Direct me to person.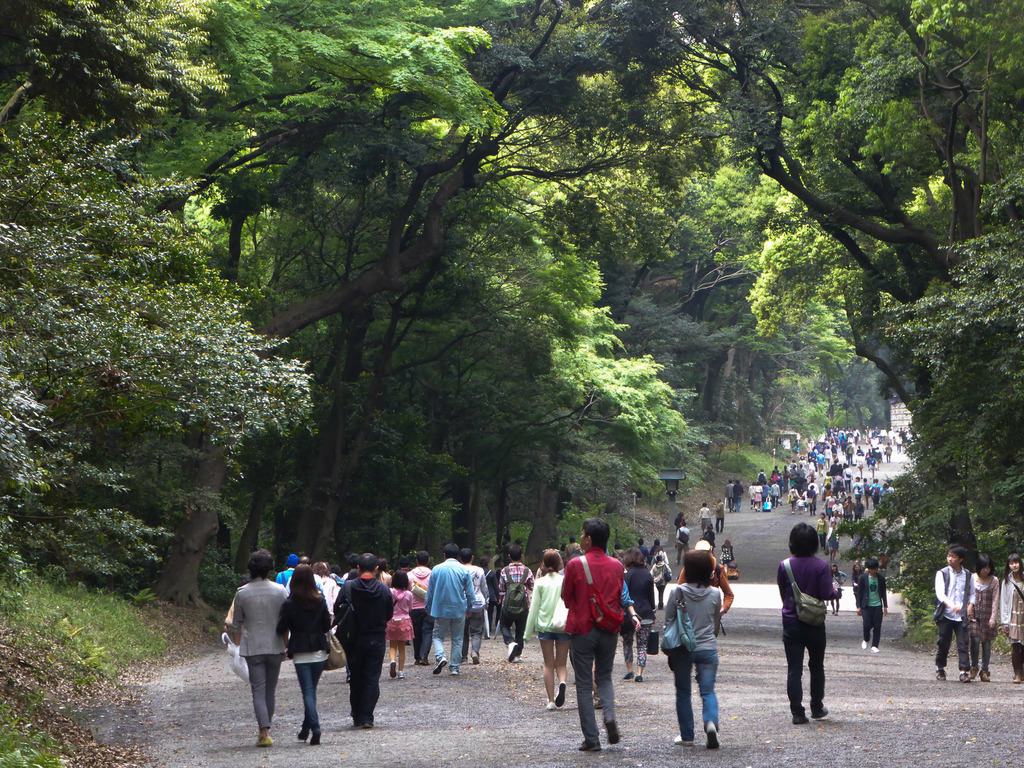
Direction: bbox=(933, 536, 978, 687).
